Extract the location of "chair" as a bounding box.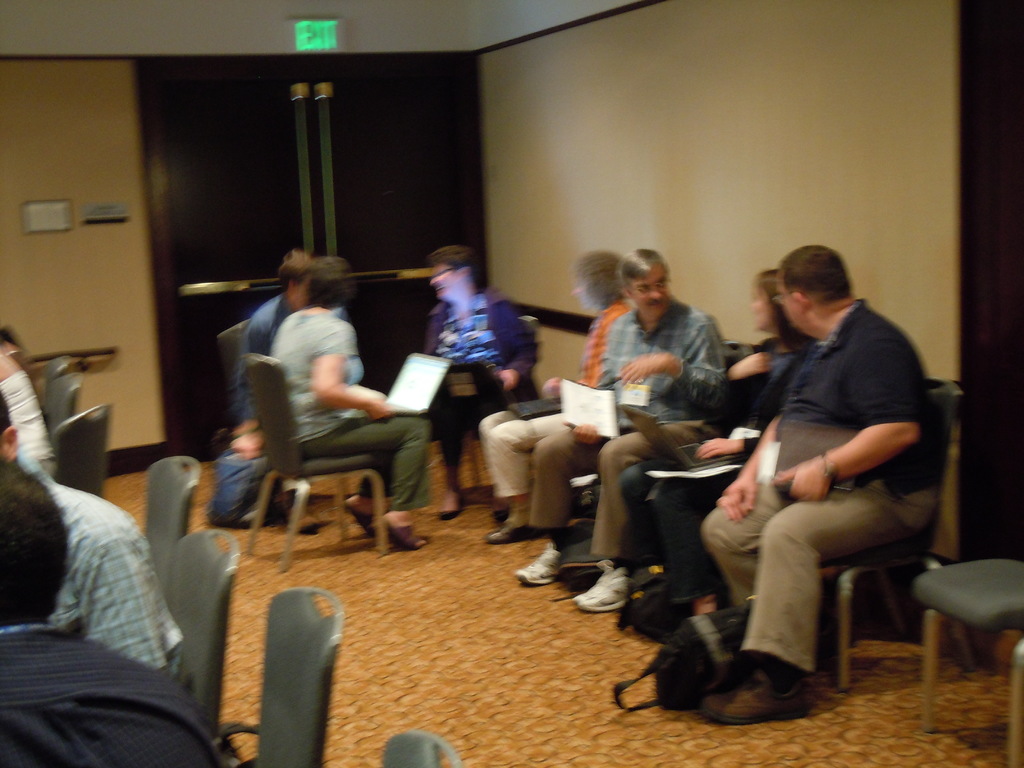
select_region(207, 584, 345, 767).
